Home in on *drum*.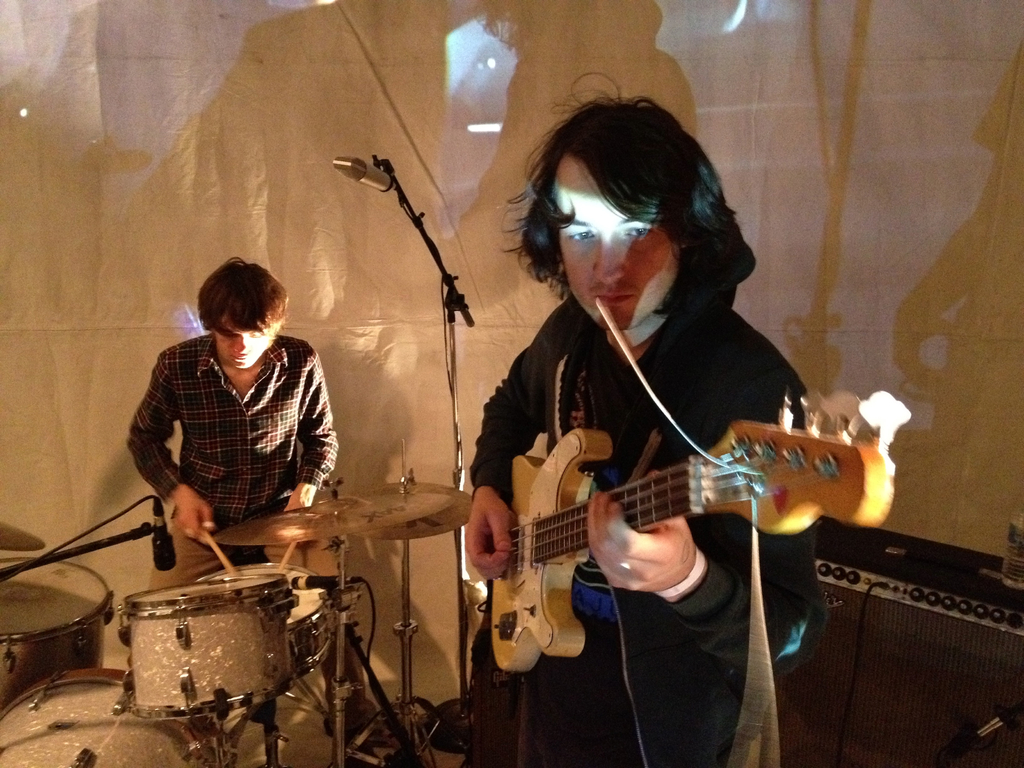
Homed in at x1=196, y1=564, x2=336, y2=676.
